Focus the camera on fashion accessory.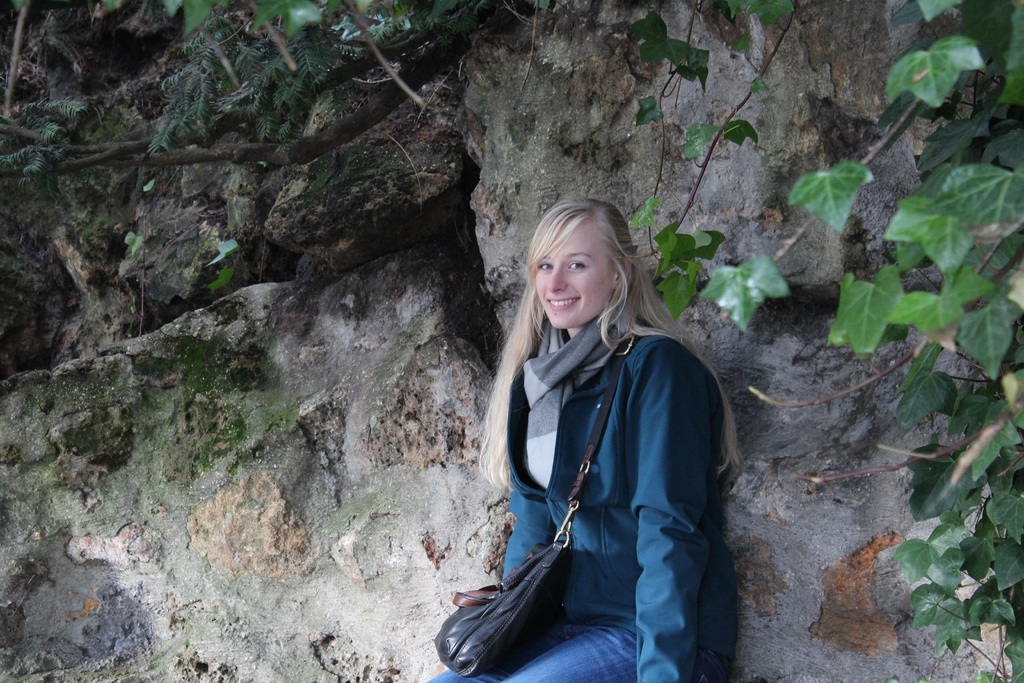
Focus region: x1=516, y1=317, x2=616, y2=486.
